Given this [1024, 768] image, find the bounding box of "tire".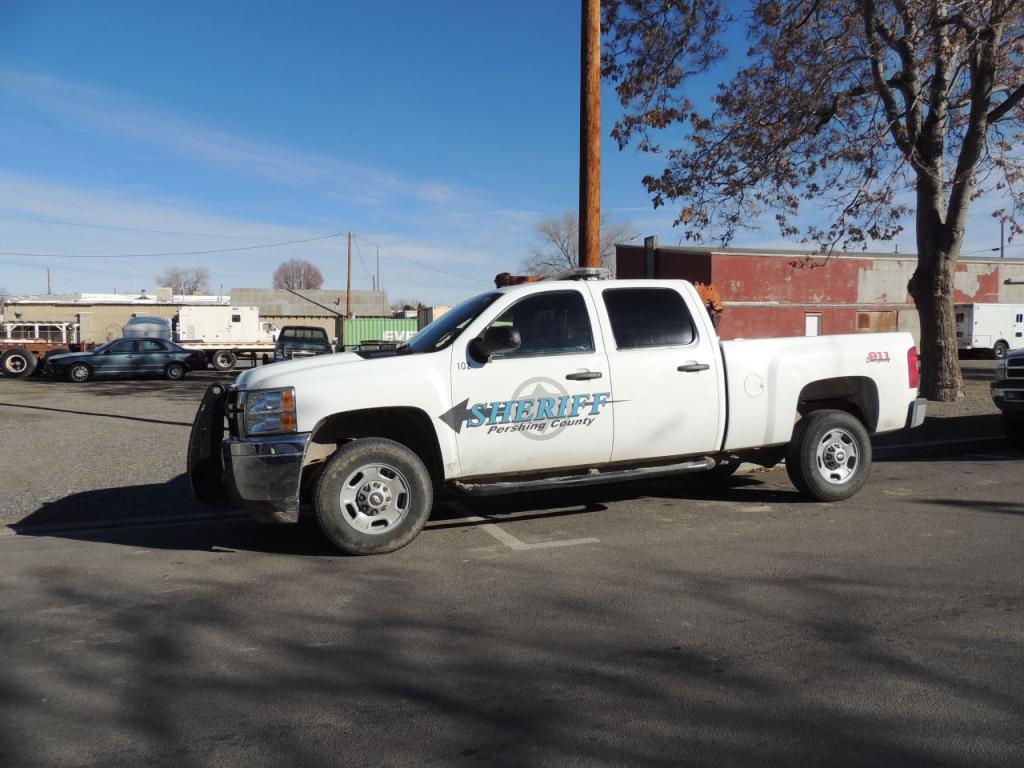
[left=210, top=352, right=240, bottom=372].
